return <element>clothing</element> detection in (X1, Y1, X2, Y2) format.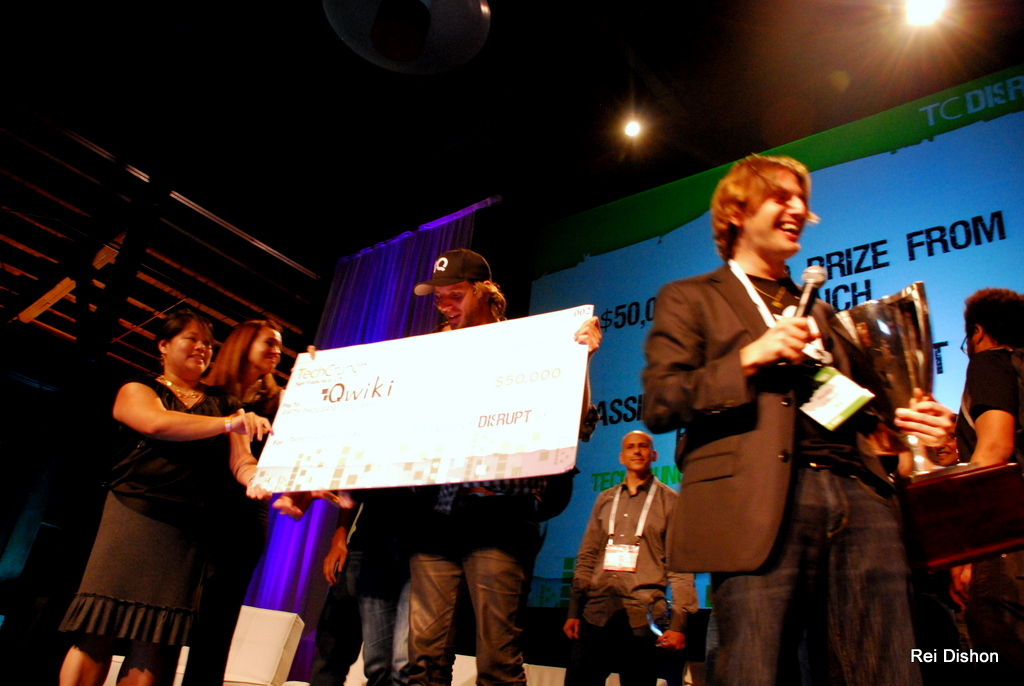
(52, 377, 228, 651).
